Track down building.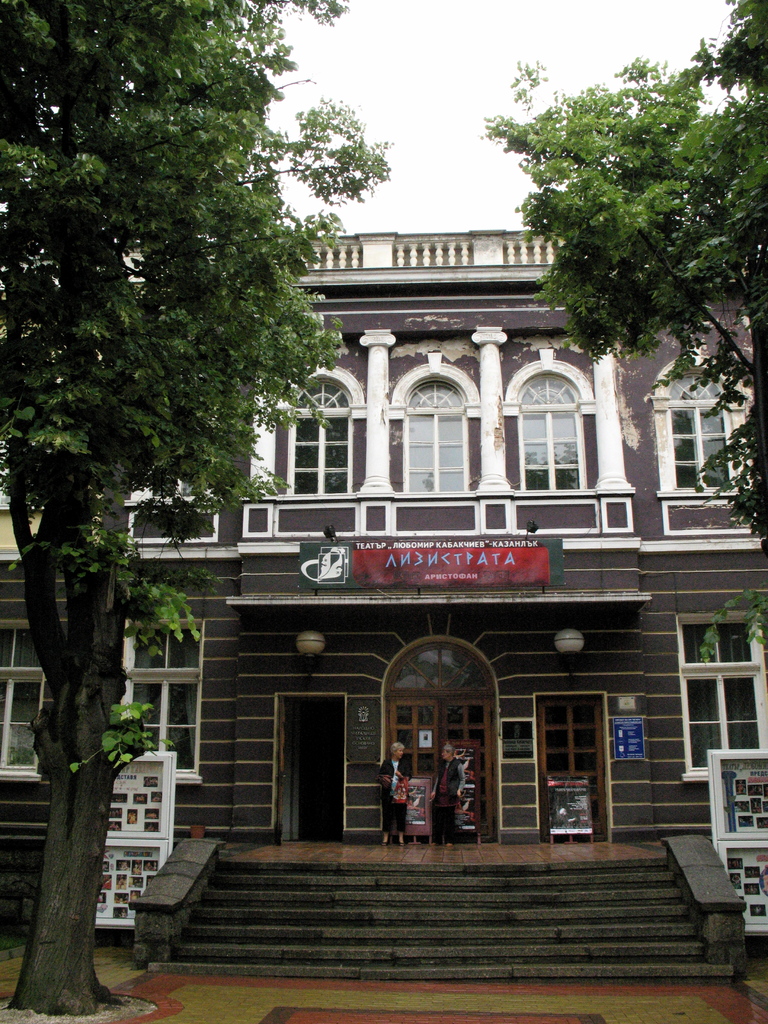
Tracked to l=0, t=232, r=767, b=984.
